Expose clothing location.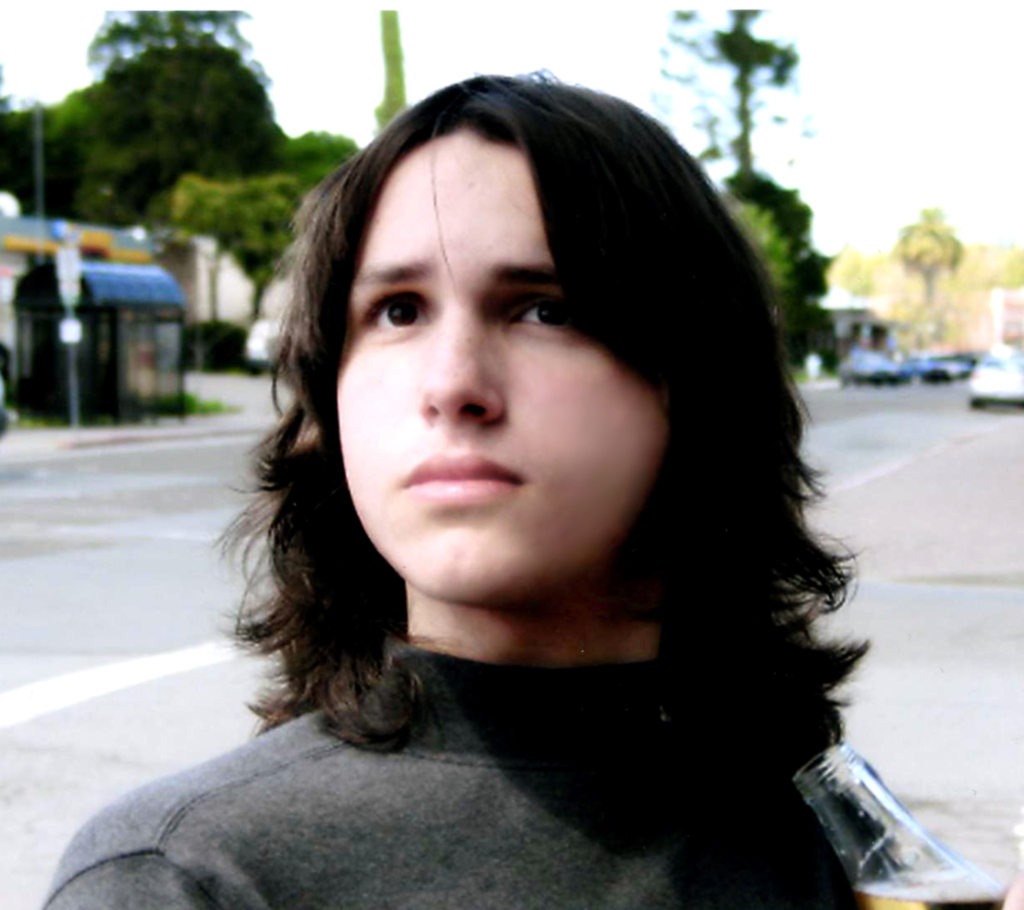
Exposed at bbox=(0, 555, 816, 909).
